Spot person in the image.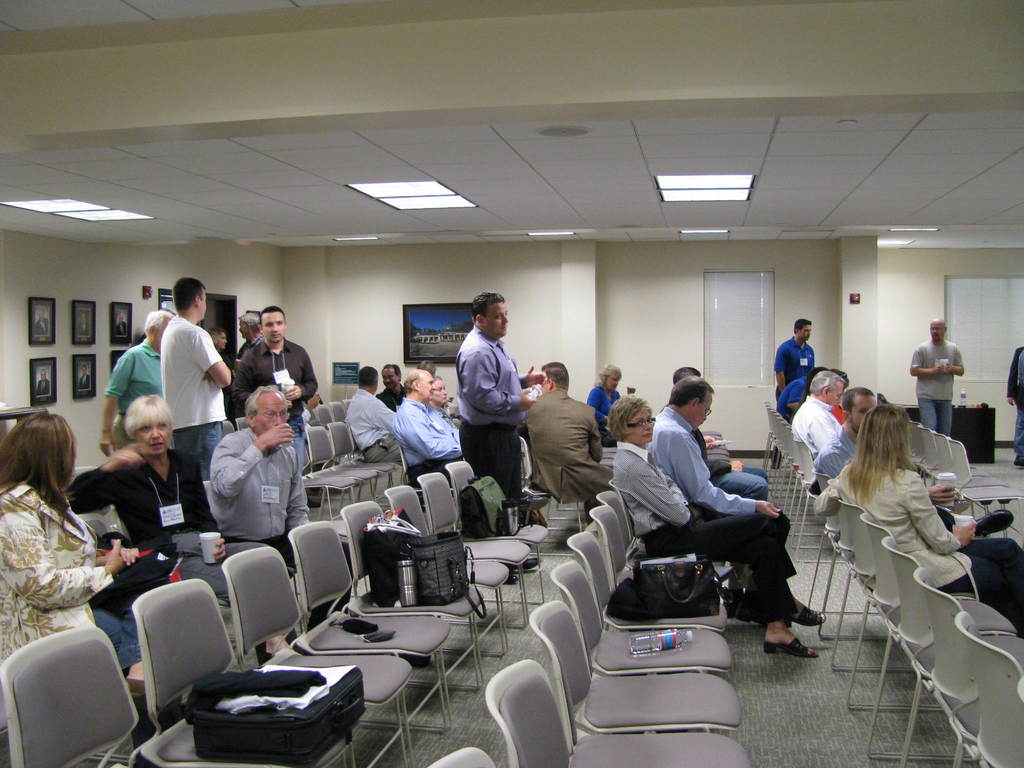
person found at <box>0,404,152,680</box>.
